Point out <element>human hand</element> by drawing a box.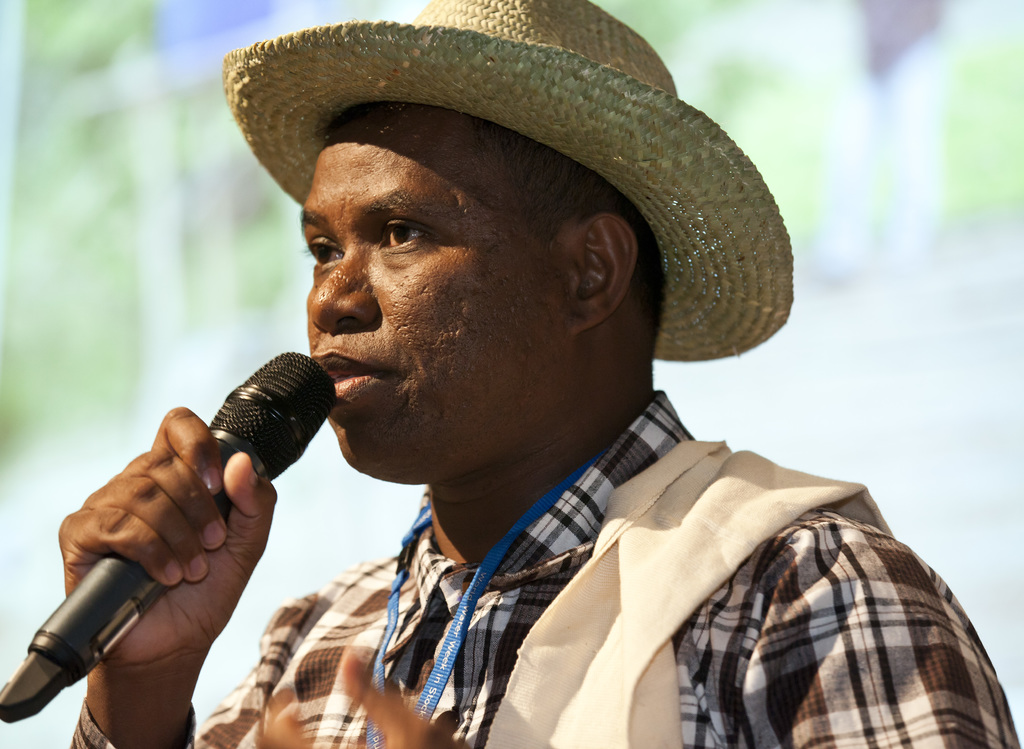
253 645 473 748.
